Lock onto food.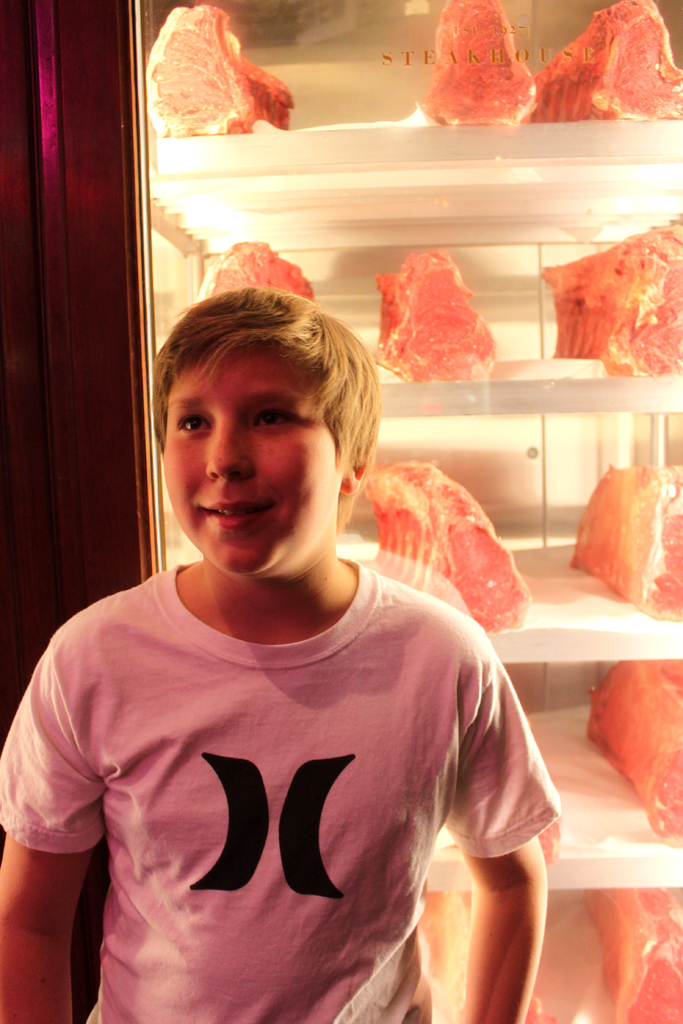
Locked: 569:463:682:620.
